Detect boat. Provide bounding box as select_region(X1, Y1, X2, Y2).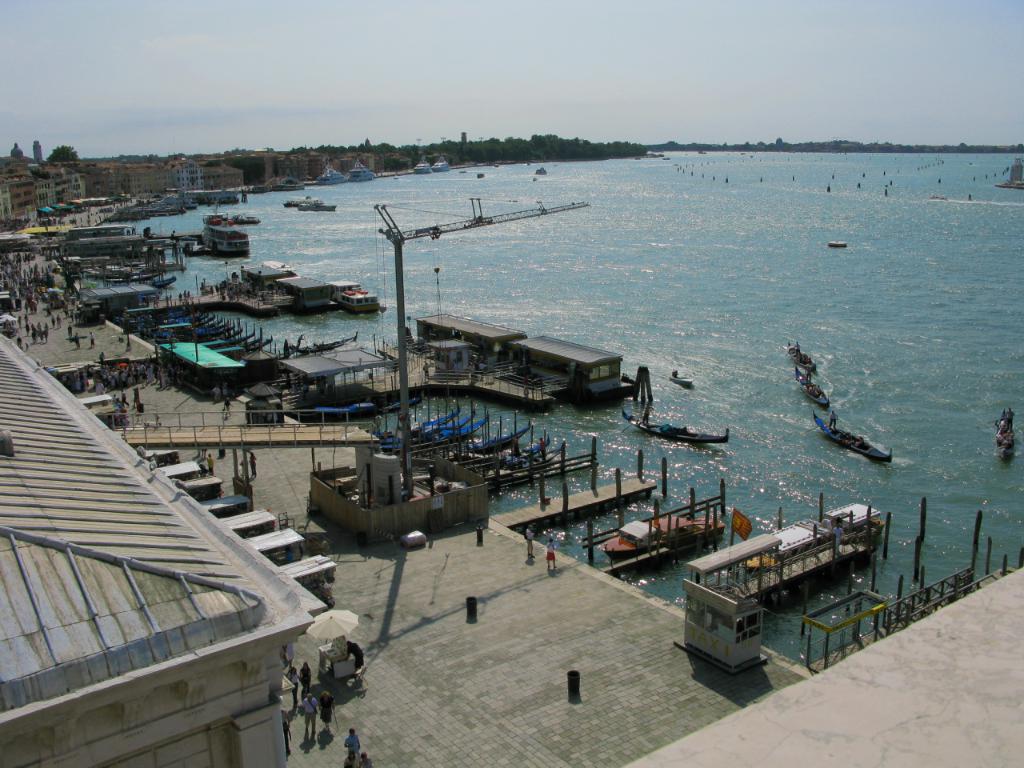
select_region(999, 410, 1011, 462).
